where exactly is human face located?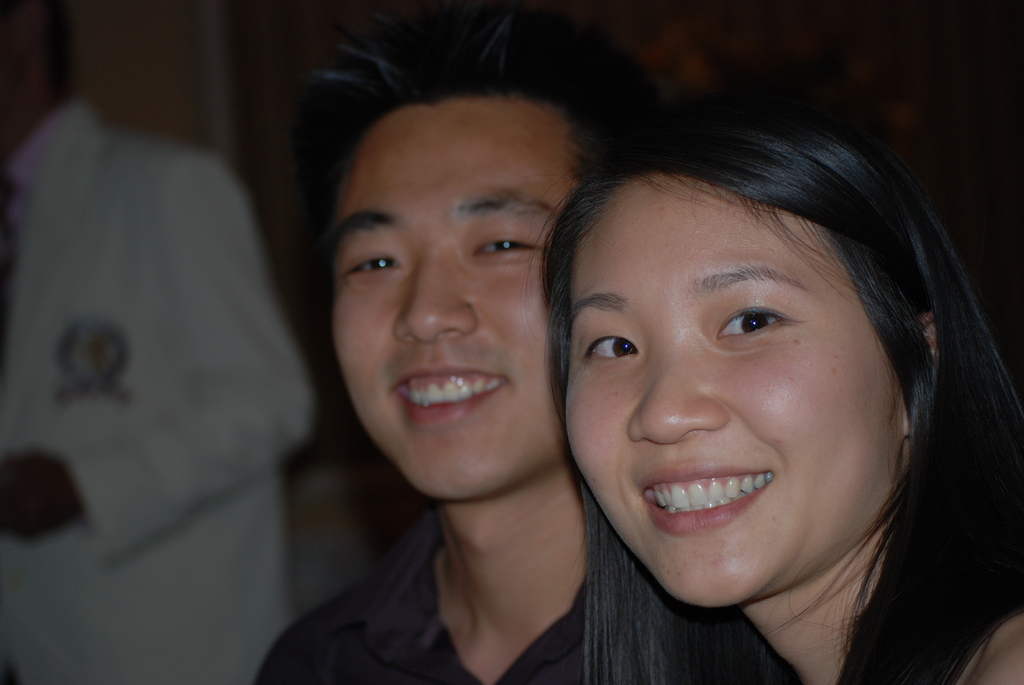
Its bounding box is 564:177:900:609.
